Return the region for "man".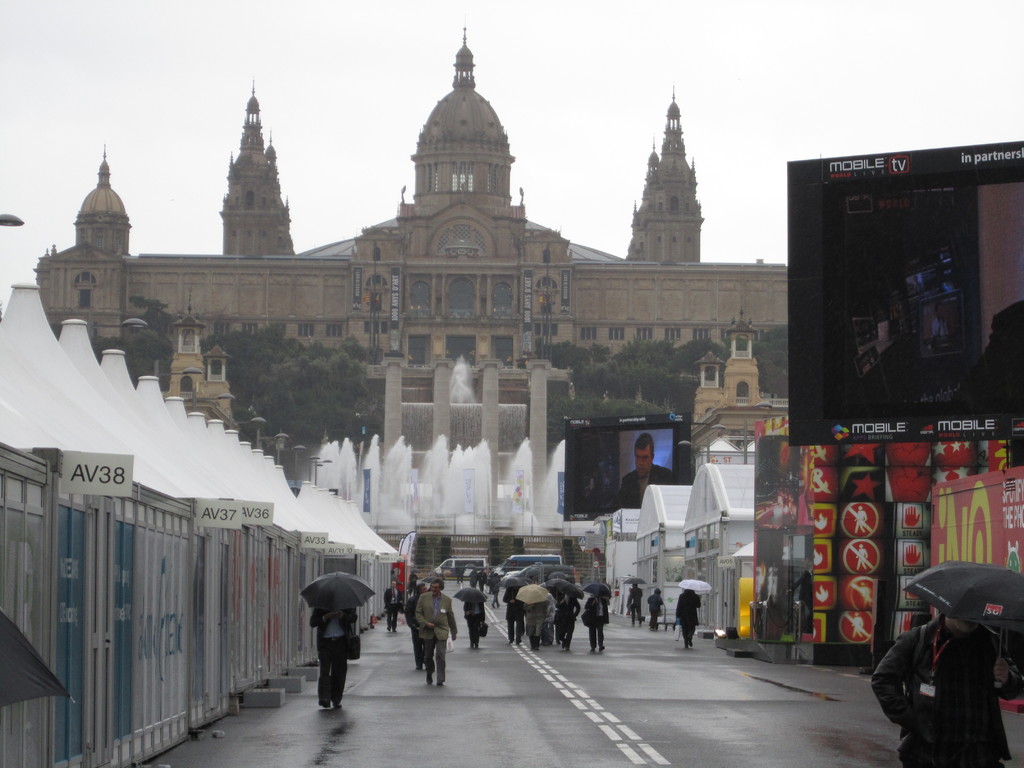
bbox(382, 579, 401, 631).
